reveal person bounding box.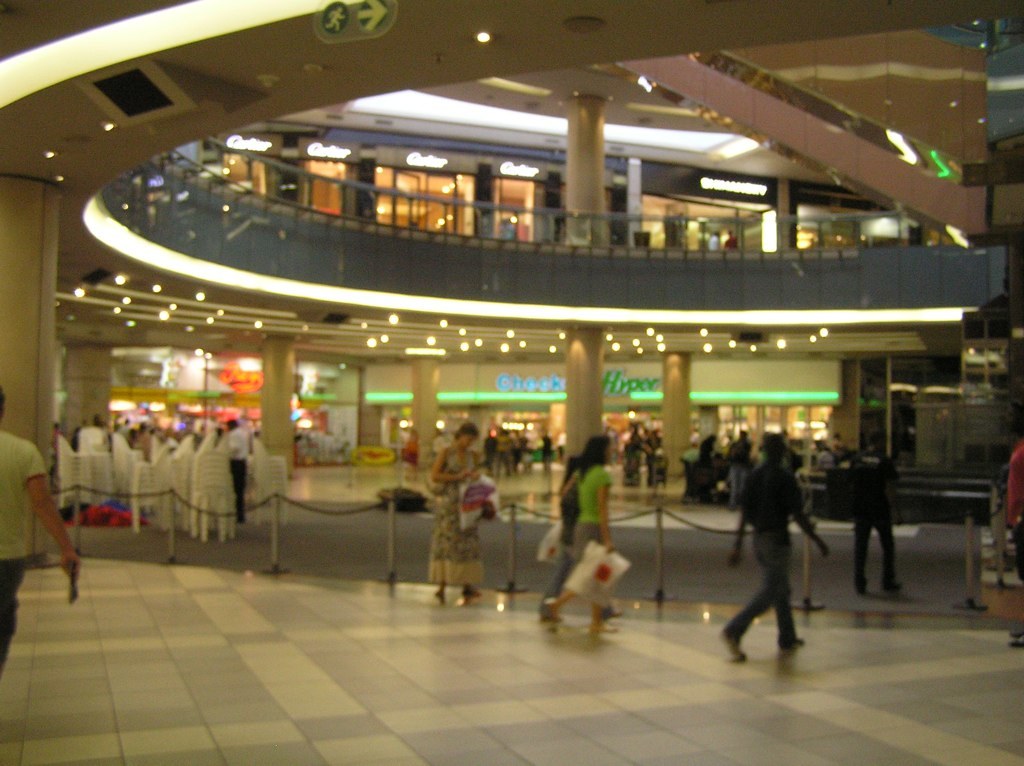
Revealed: <box>0,391,91,677</box>.
